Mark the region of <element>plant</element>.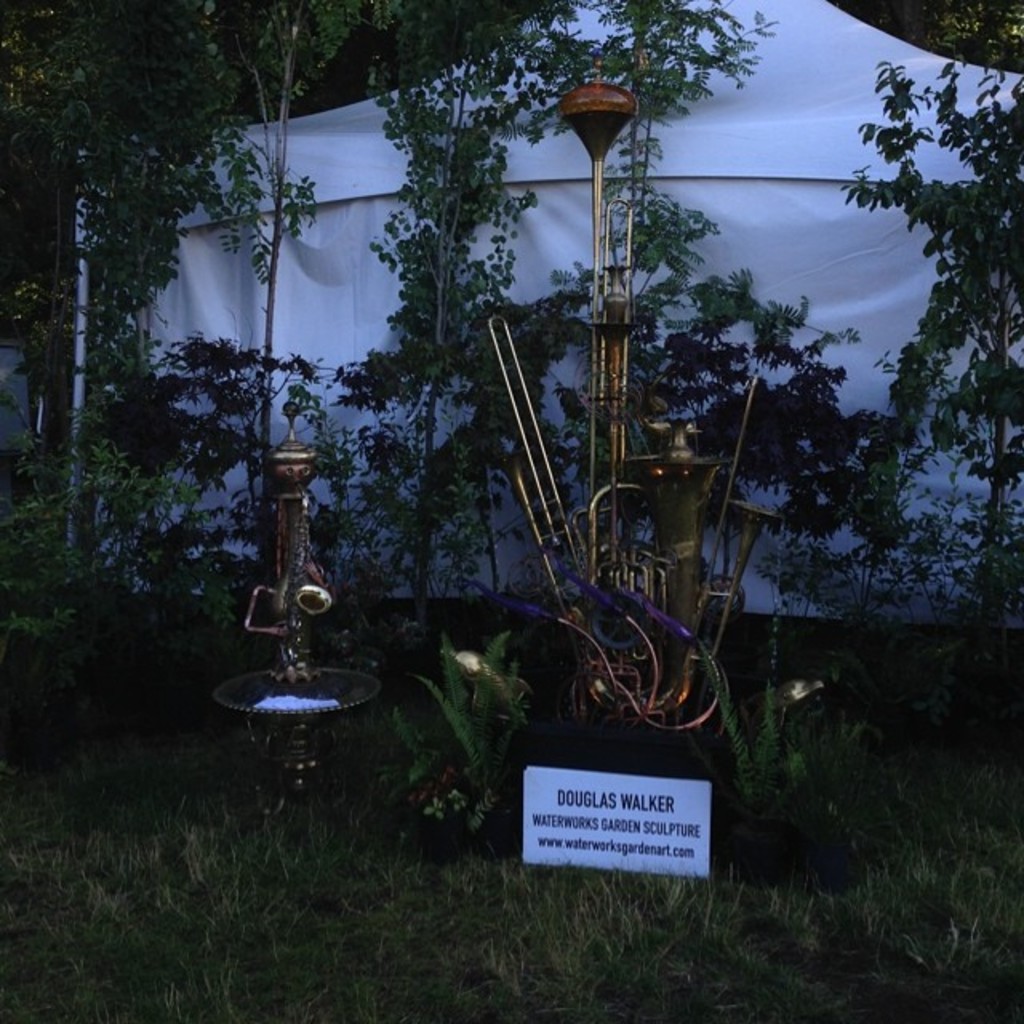
Region: bbox=(846, 32, 1022, 616).
